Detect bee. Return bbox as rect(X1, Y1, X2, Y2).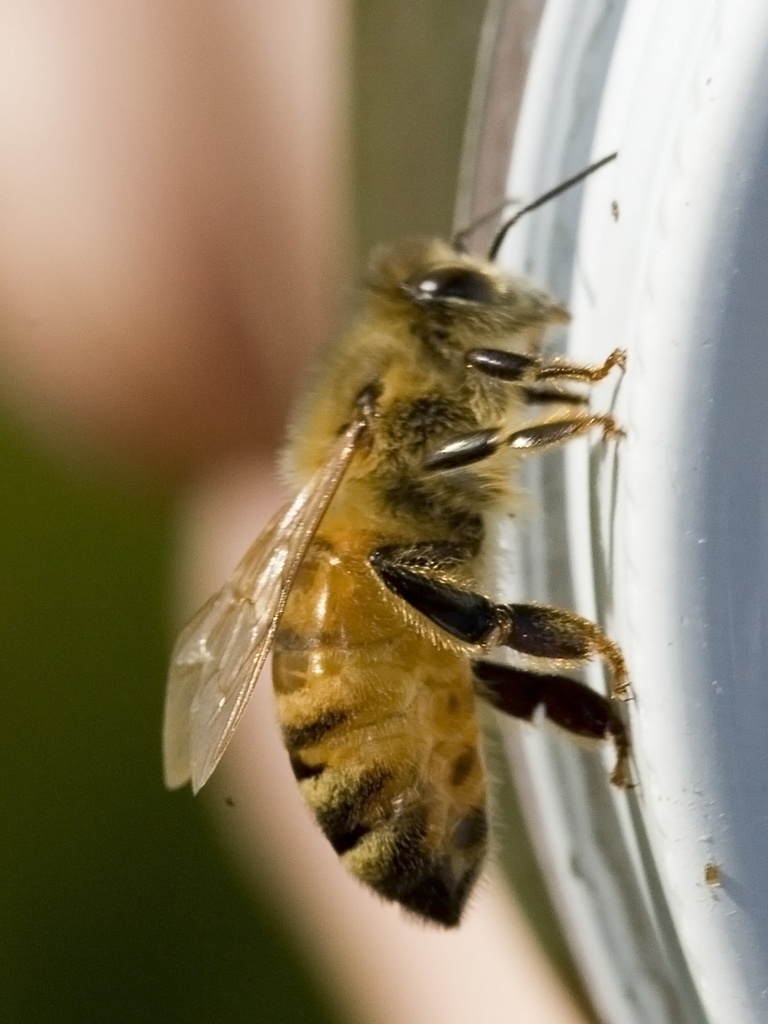
rect(141, 141, 637, 958).
